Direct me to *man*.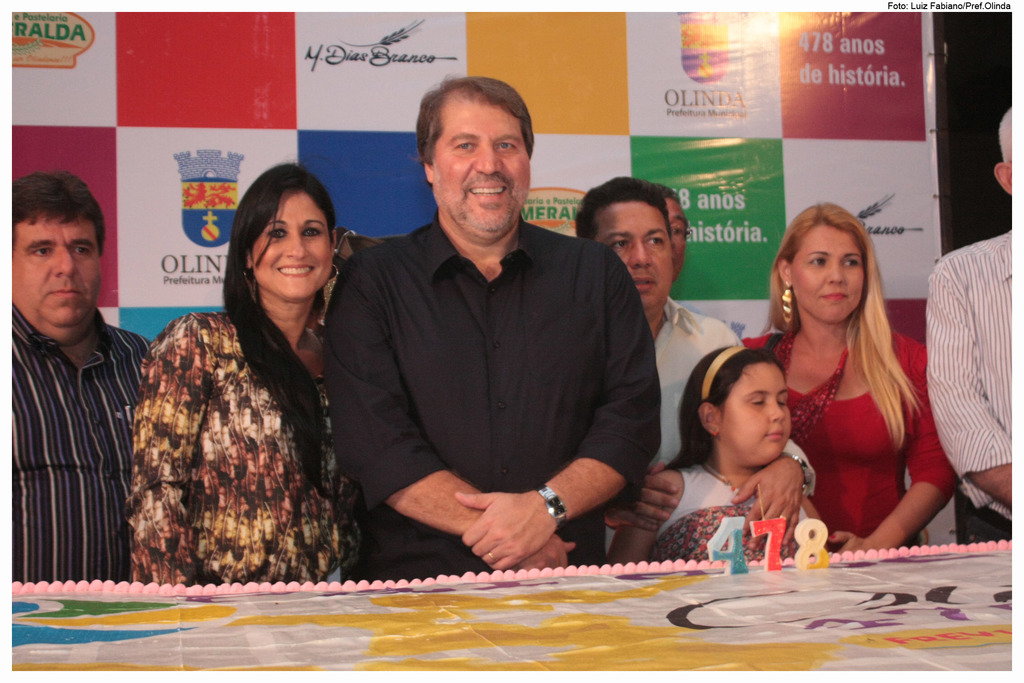
Direction: (left=661, top=188, right=686, bottom=284).
